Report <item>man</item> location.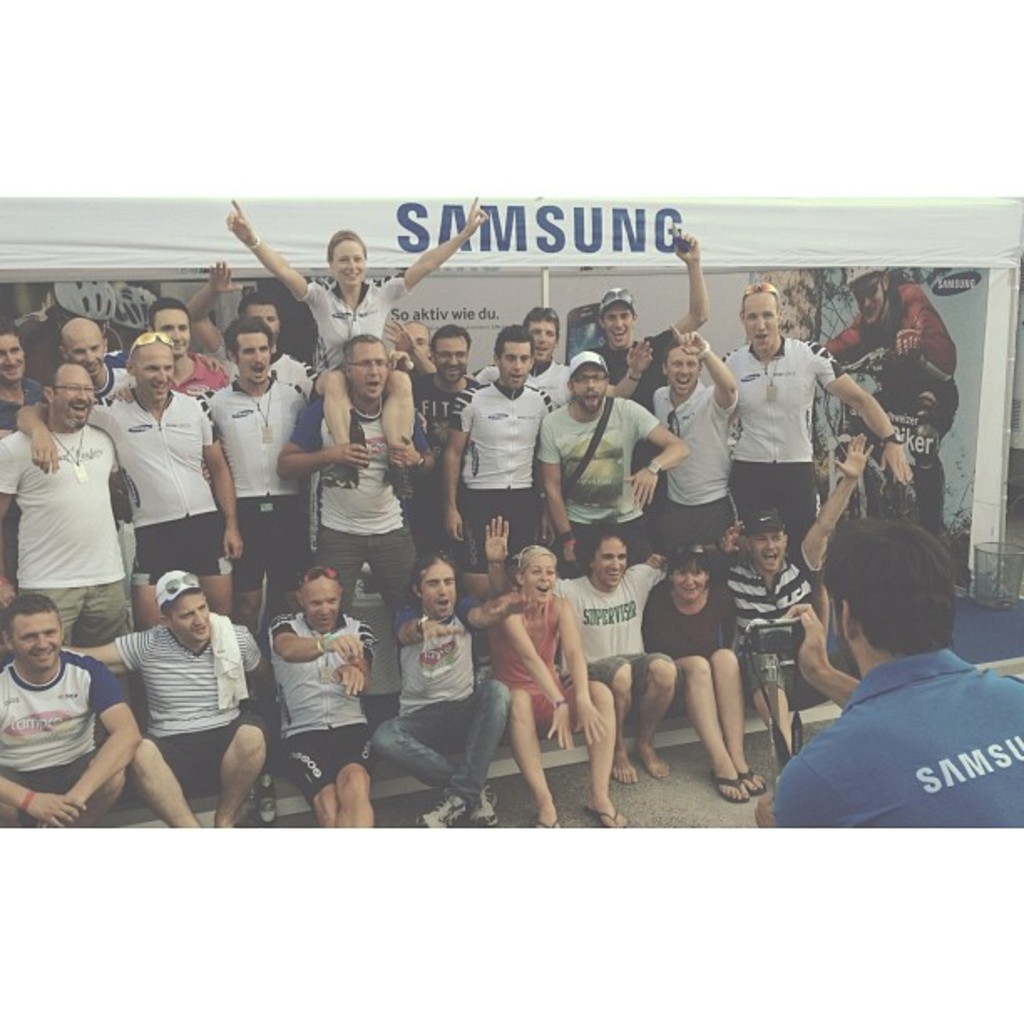
Report: select_region(365, 556, 512, 842).
